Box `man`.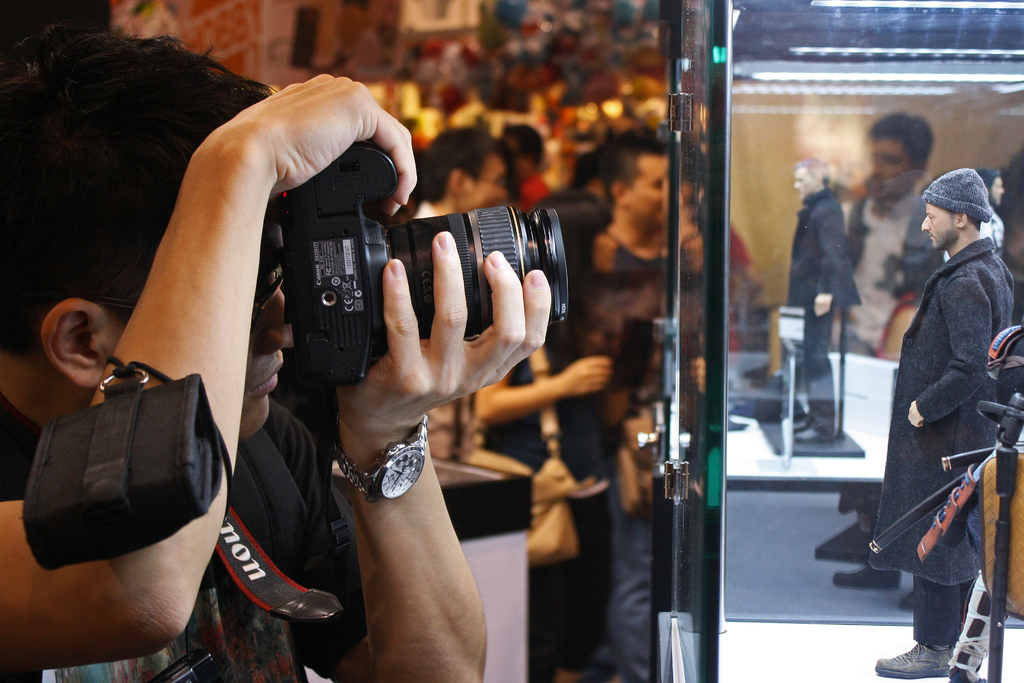
box=[590, 133, 664, 682].
